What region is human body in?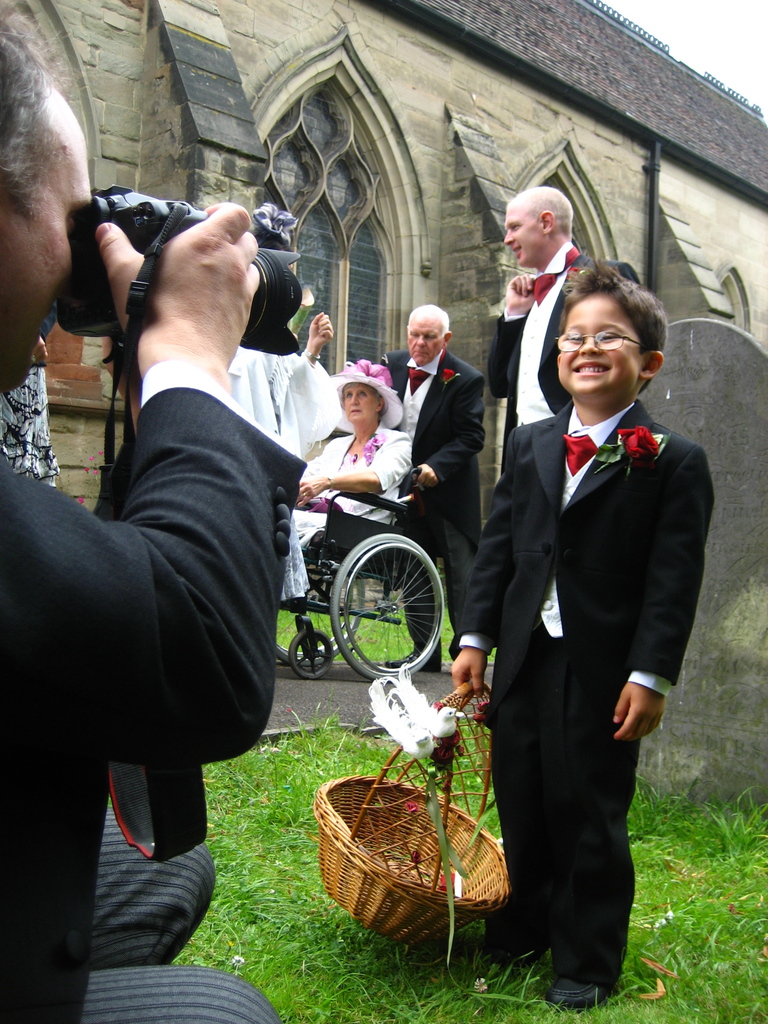
[x1=262, y1=311, x2=340, y2=456].
